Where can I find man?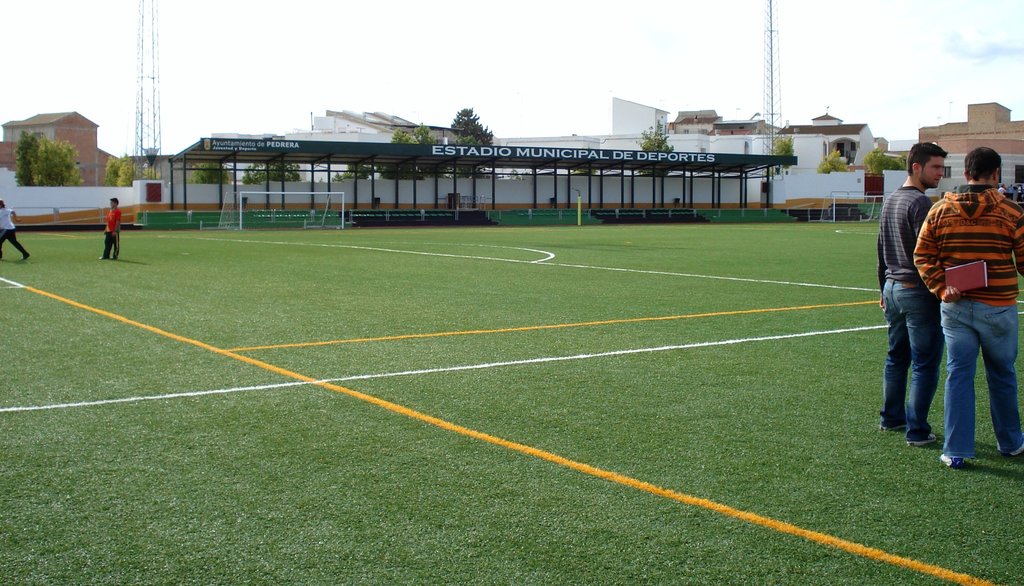
You can find it at {"x1": 95, "y1": 197, "x2": 118, "y2": 259}.
